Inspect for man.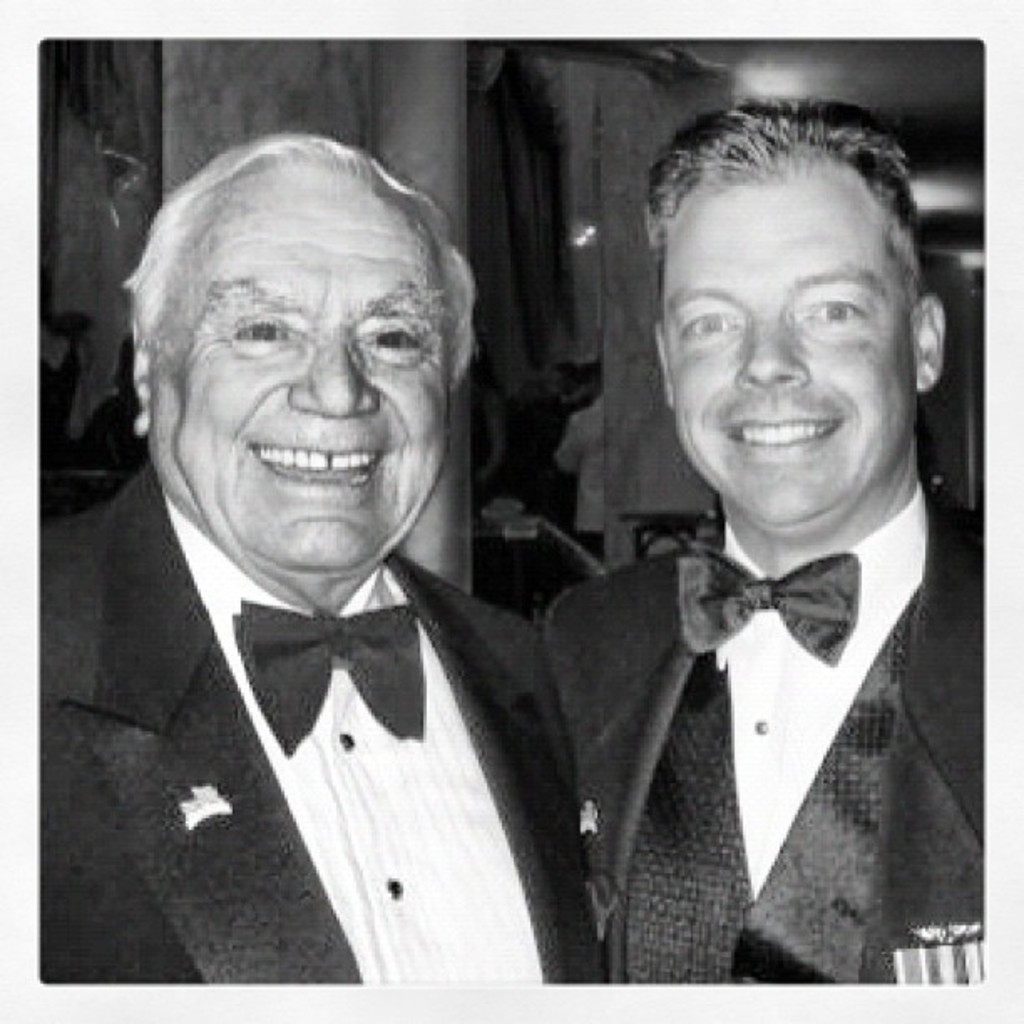
Inspection: bbox=(549, 95, 984, 984).
